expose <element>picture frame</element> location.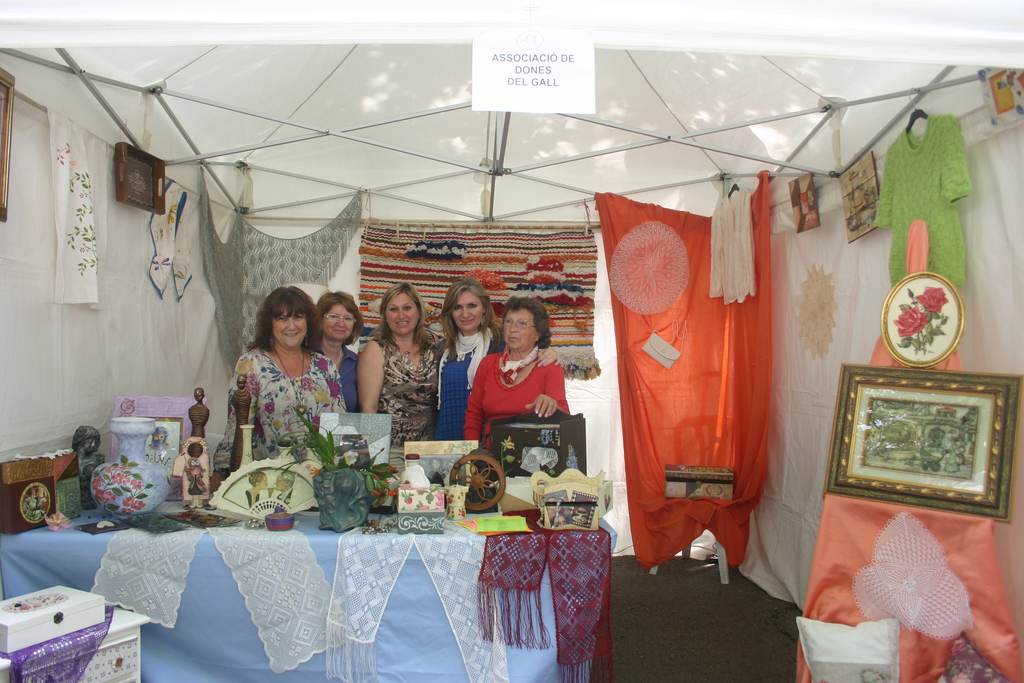
Exposed at {"x1": 404, "y1": 440, "x2": 479, "y2": 497}.
